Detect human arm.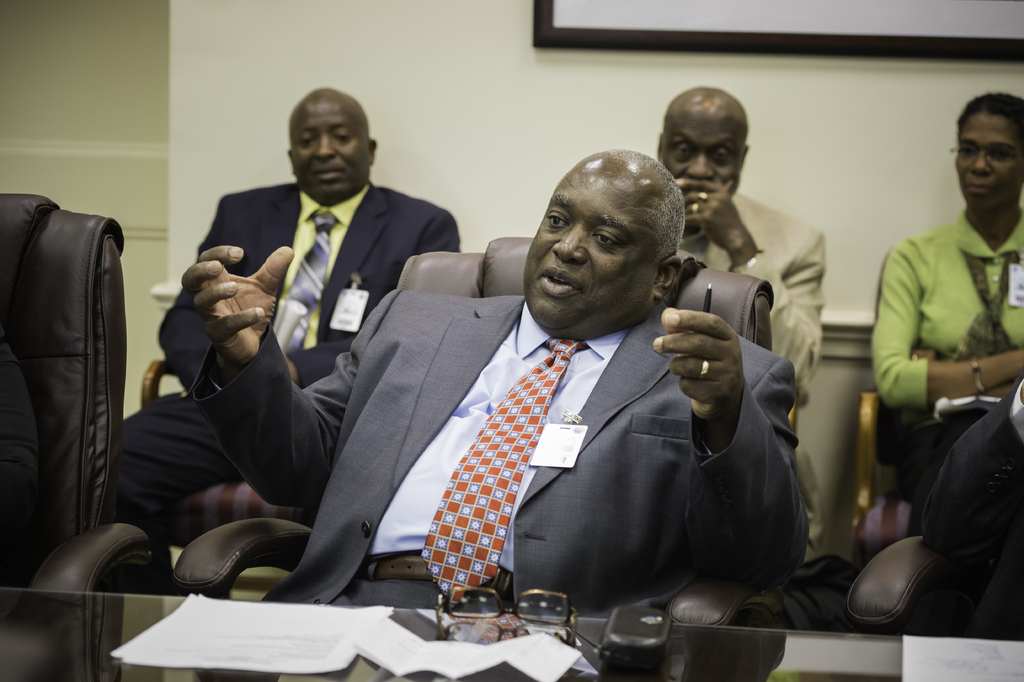
Detected at box=[0, 325, 44, 513].
